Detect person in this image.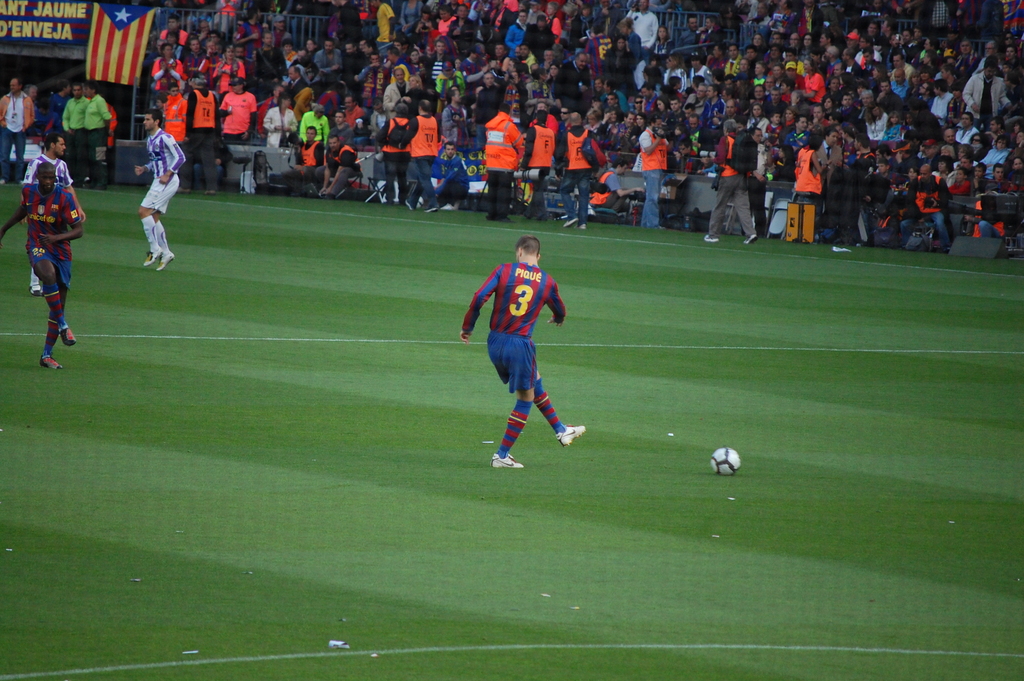
Detection: (x1=474, y1=230, x2=577, y2=484).
